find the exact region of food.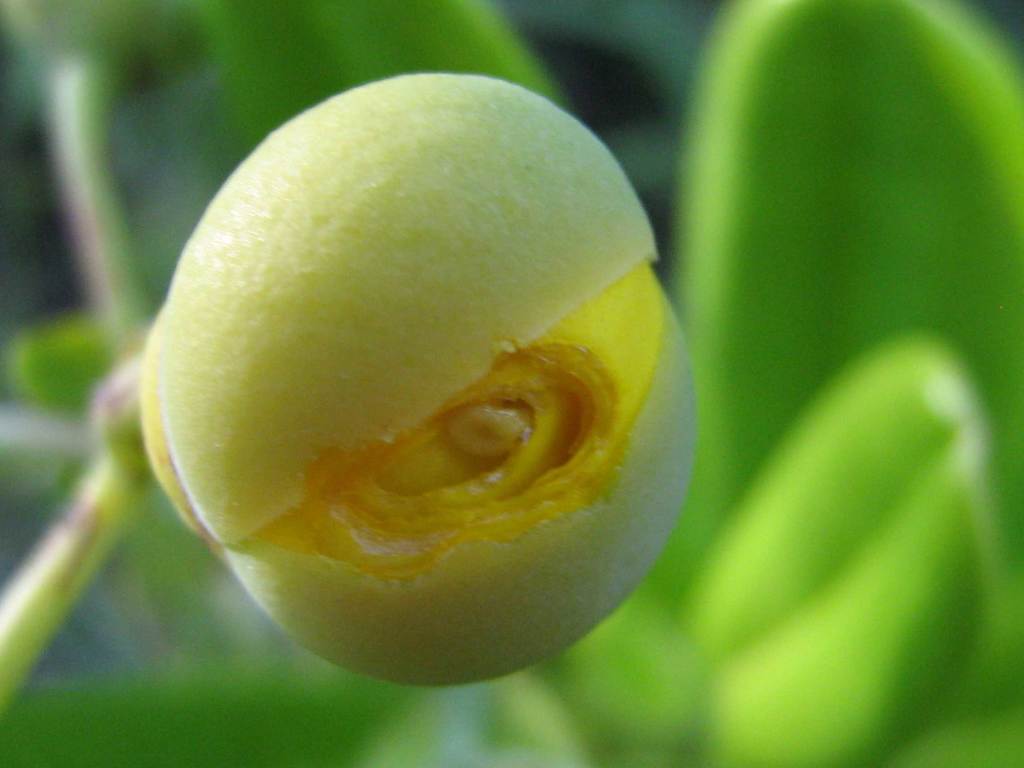
Exact region: l=138, t=83, r=686, b=675.
